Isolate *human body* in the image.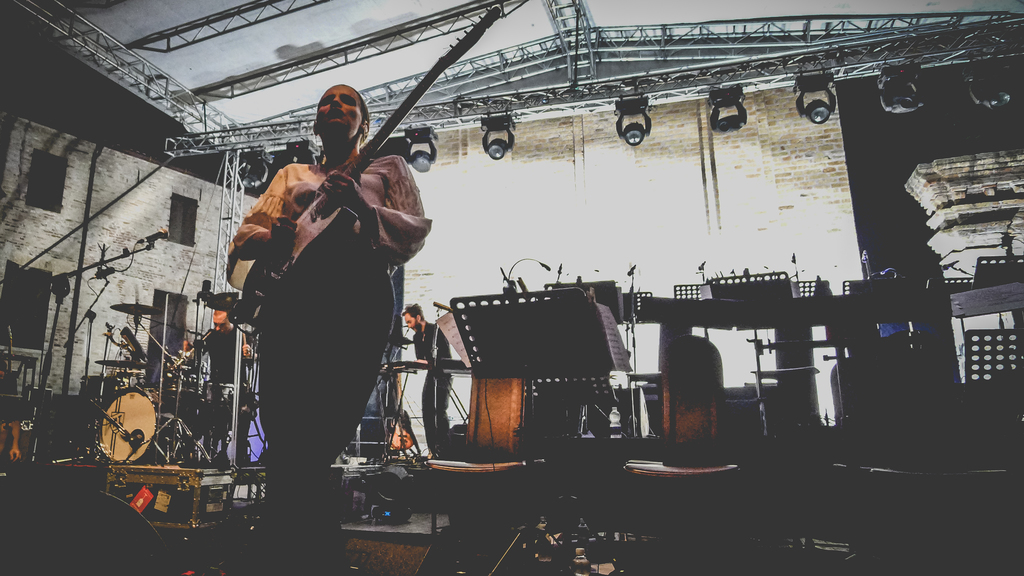
Isolated region: BBox(402, 302, 451, 458).
